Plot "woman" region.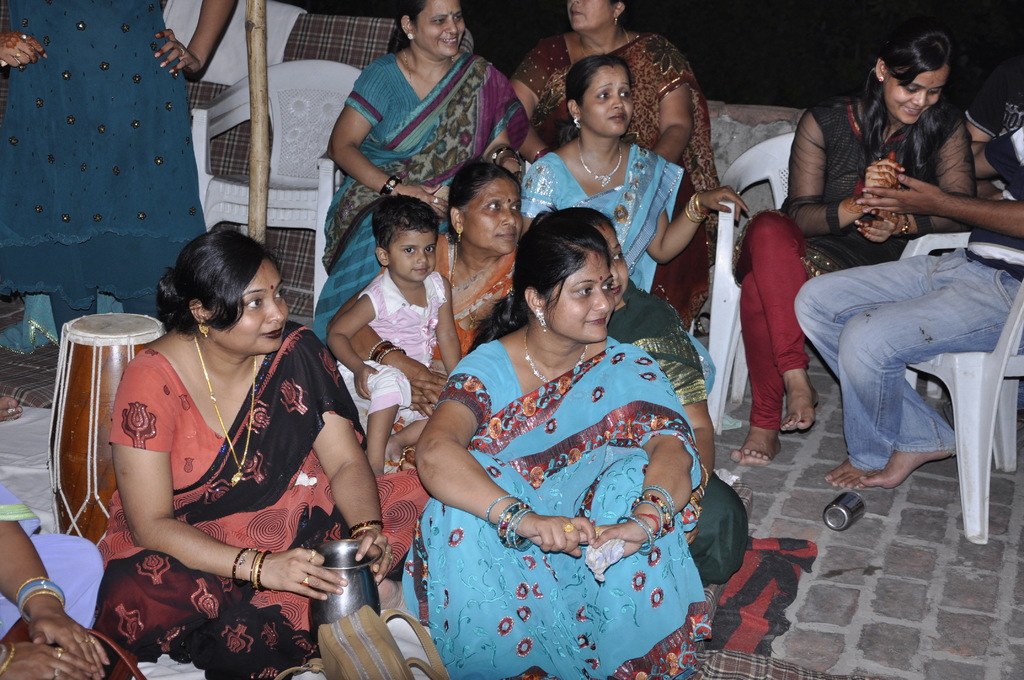
Plotted at region(728, 25, 977, 469).
